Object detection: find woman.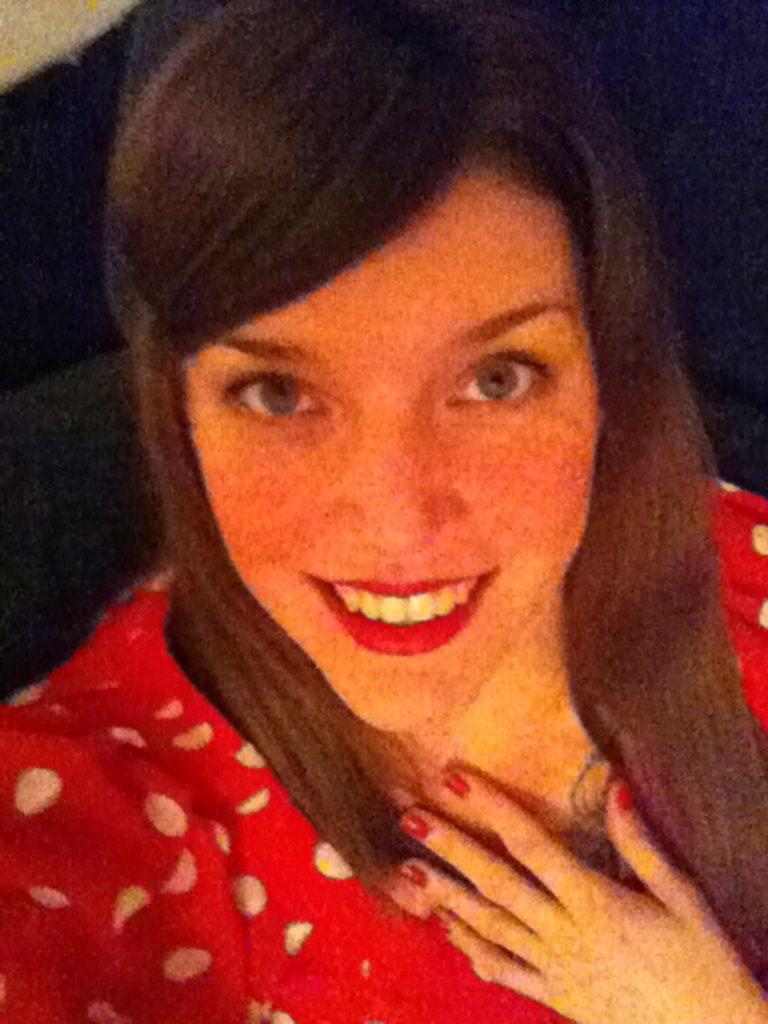
detection(0, 19, 767, 1003).
